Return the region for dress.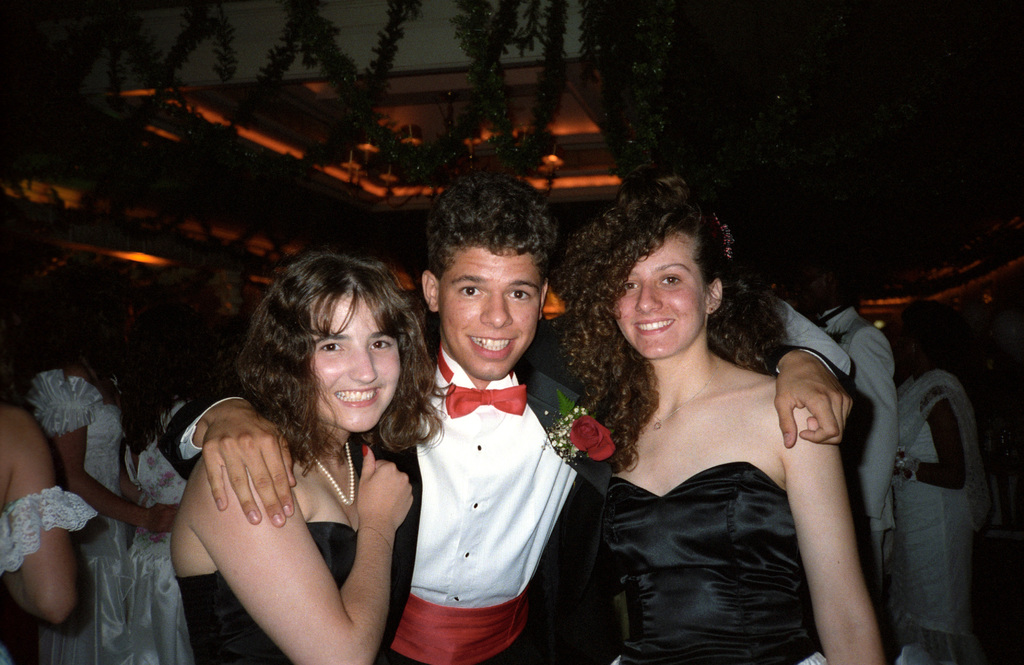
(609, 462, 826, 664).
